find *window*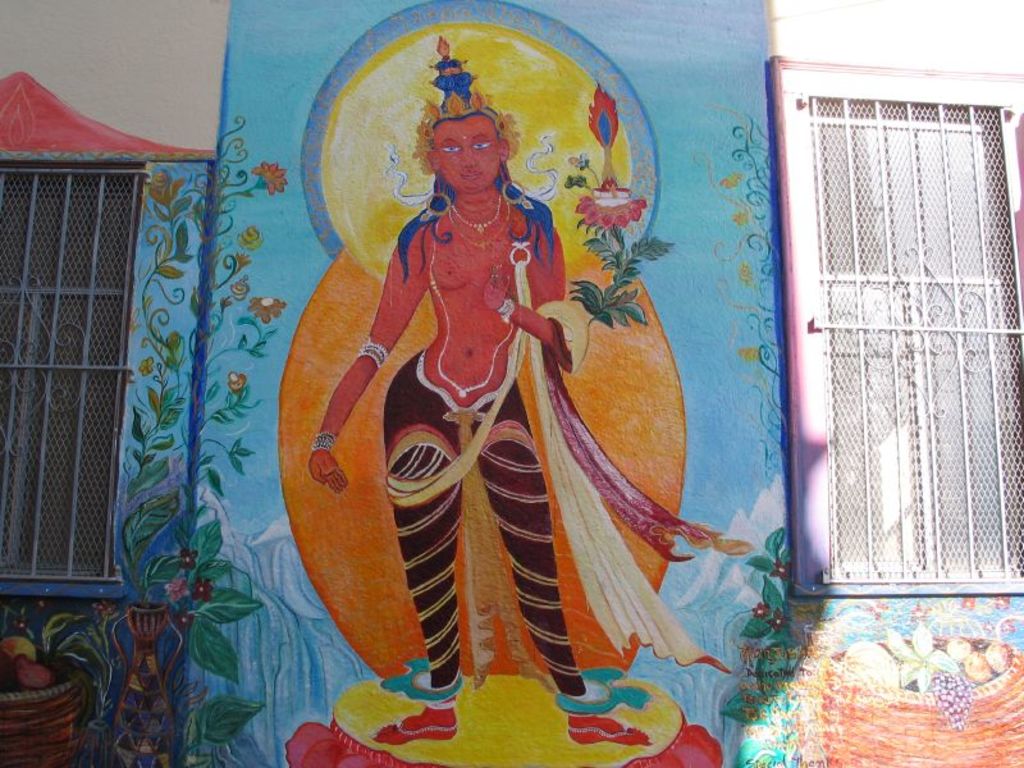
[781, 59, 1023, 579]
